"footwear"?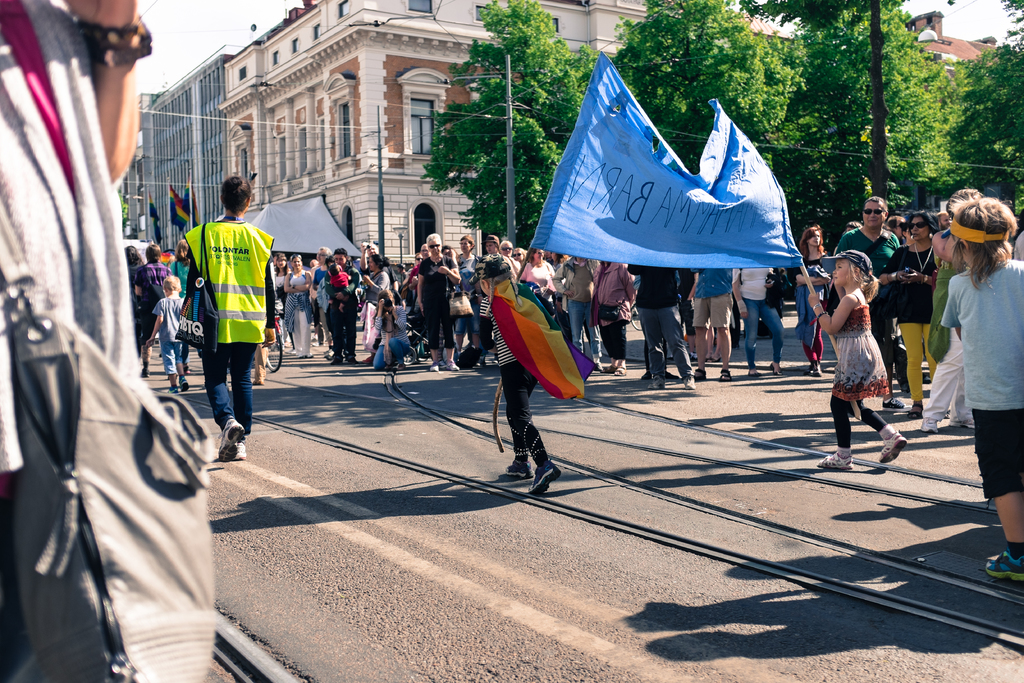
x1=984 y1=550 x2=1023 y2=579
